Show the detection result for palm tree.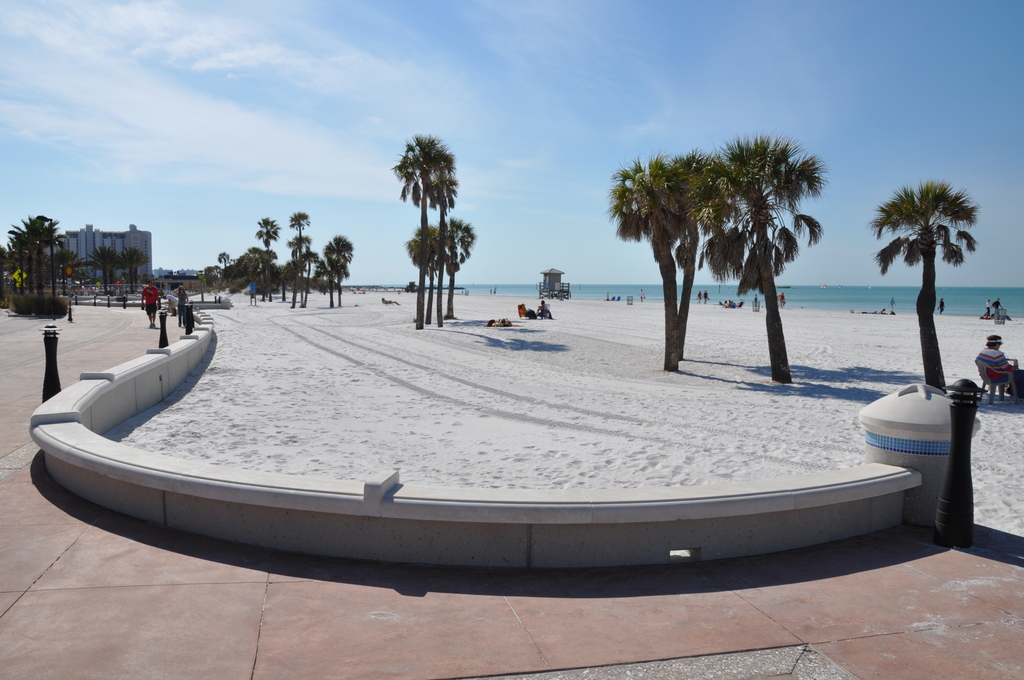
l=287, t=213, r=326, b=279.
